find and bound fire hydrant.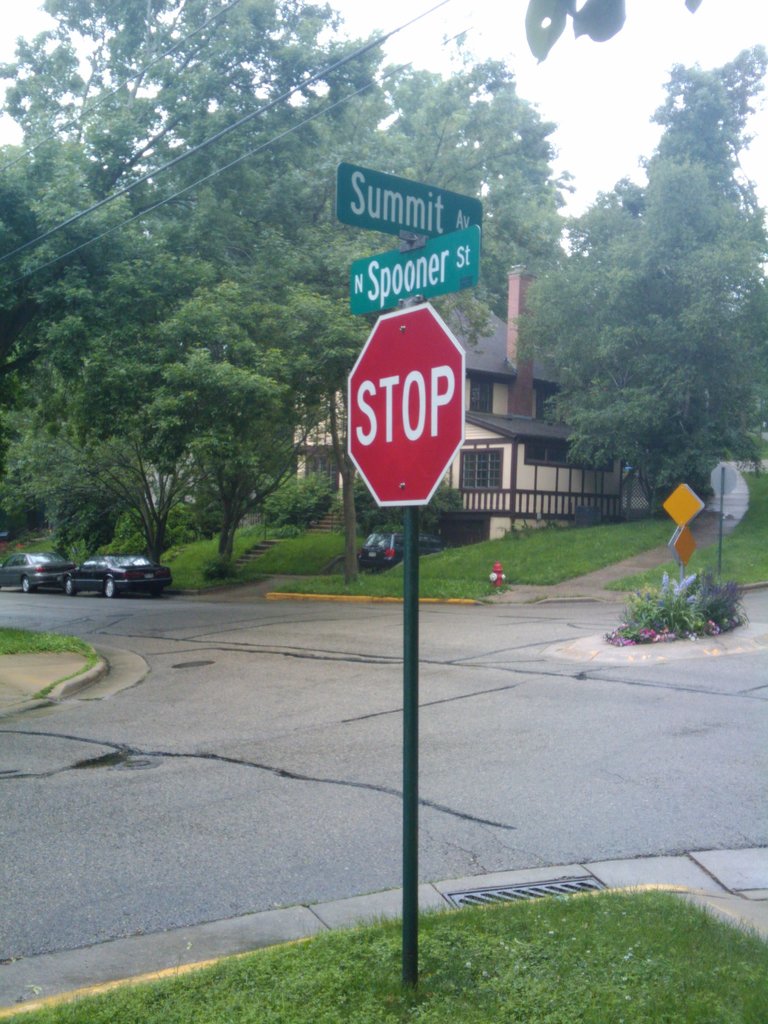
Bound: <region>485, 567, 513, 588</region>.
